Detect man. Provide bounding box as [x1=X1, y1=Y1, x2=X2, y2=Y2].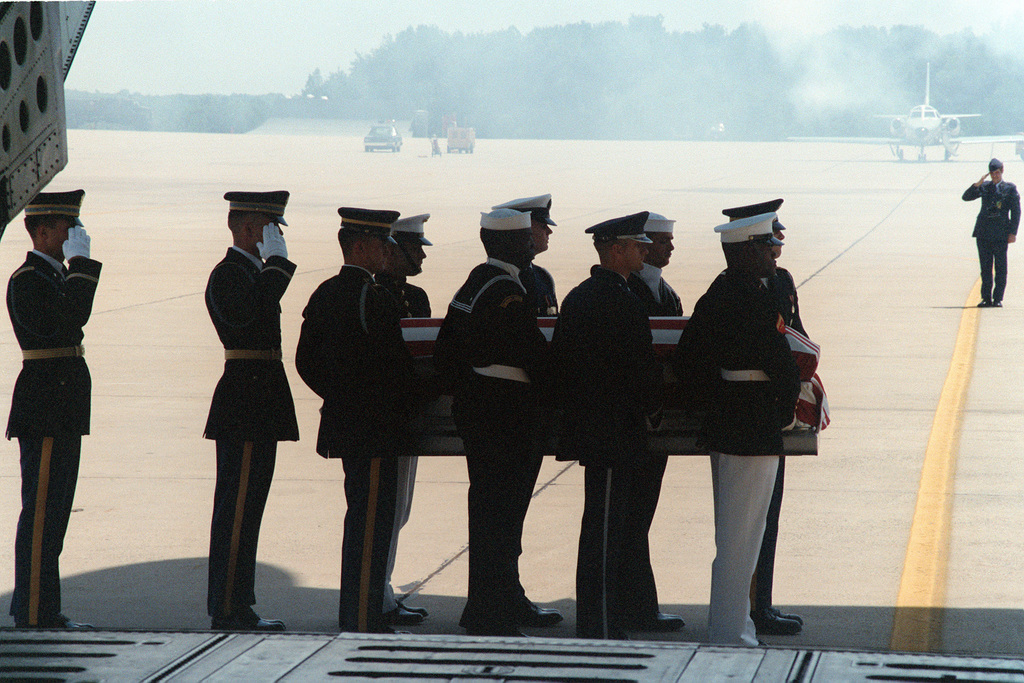
[x1=200, y1=191, x2=300, y2=631].
